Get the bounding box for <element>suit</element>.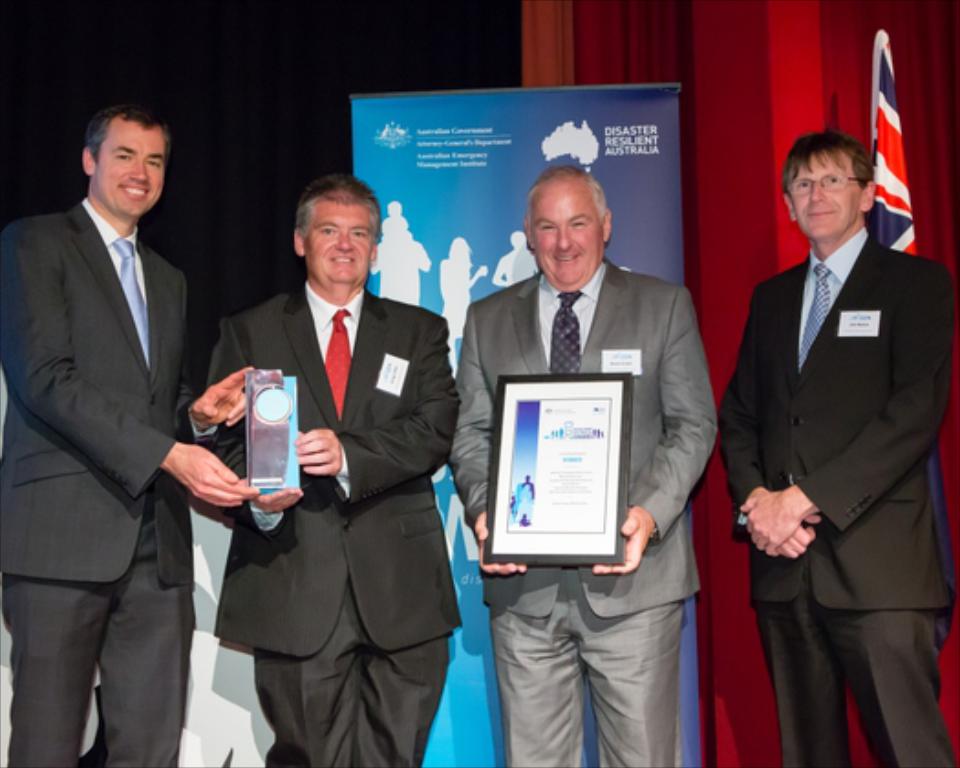
207:274:466:766.
